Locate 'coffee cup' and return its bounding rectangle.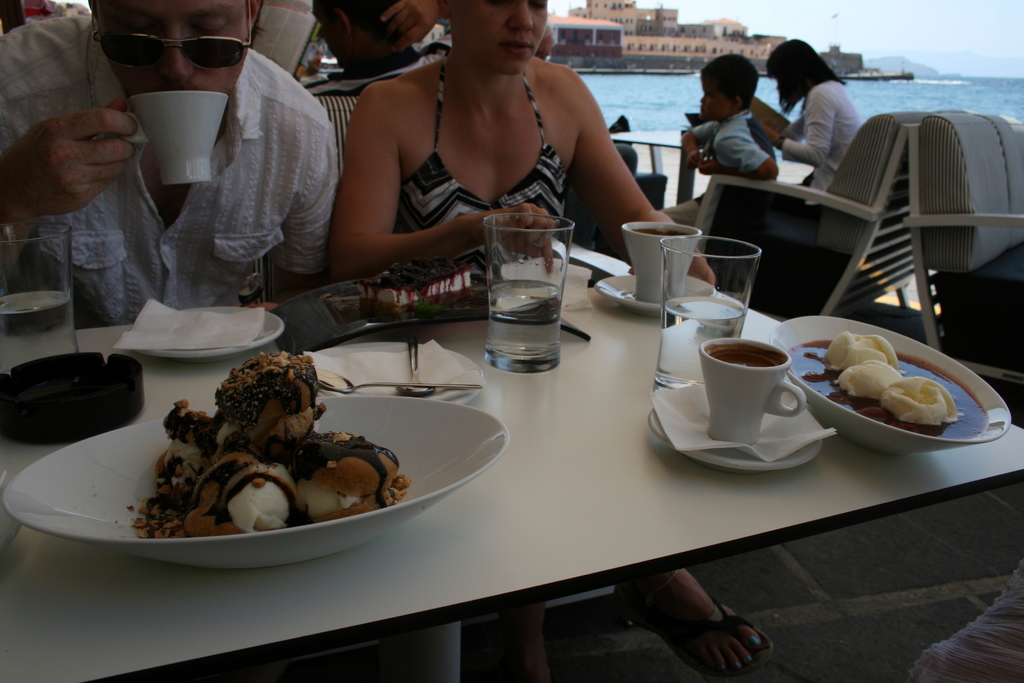
{"x1": 625, "y1": 222, "x2": 705, "y2": 305}.
